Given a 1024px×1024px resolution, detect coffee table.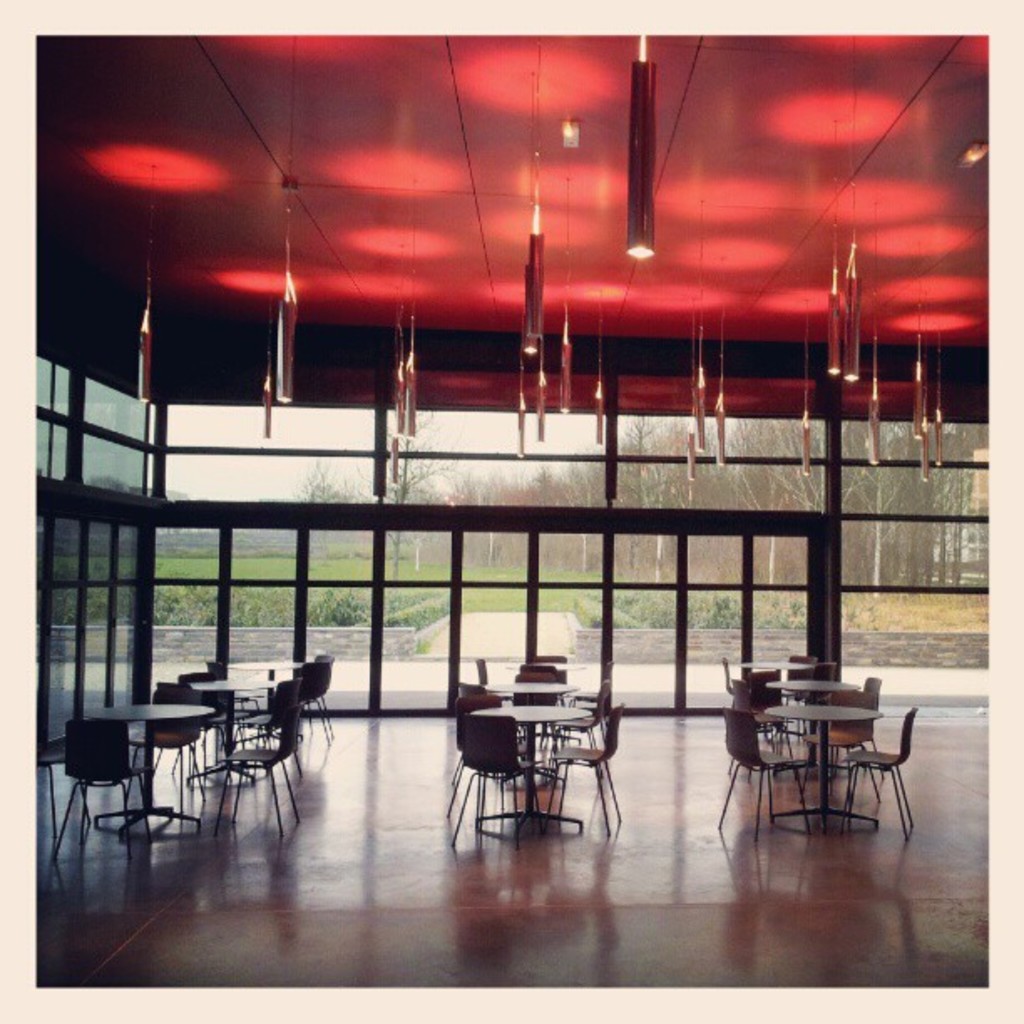
[left=226, top=659, right=311, bottom=719].
